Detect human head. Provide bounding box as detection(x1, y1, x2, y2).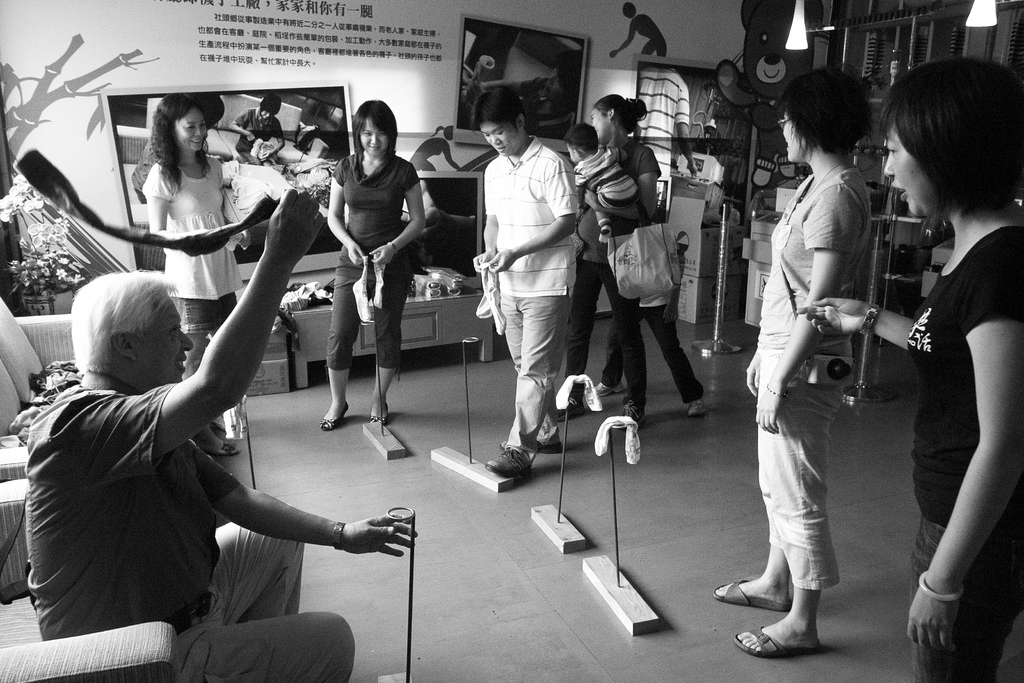
detection(63, 269, 193, 383).
